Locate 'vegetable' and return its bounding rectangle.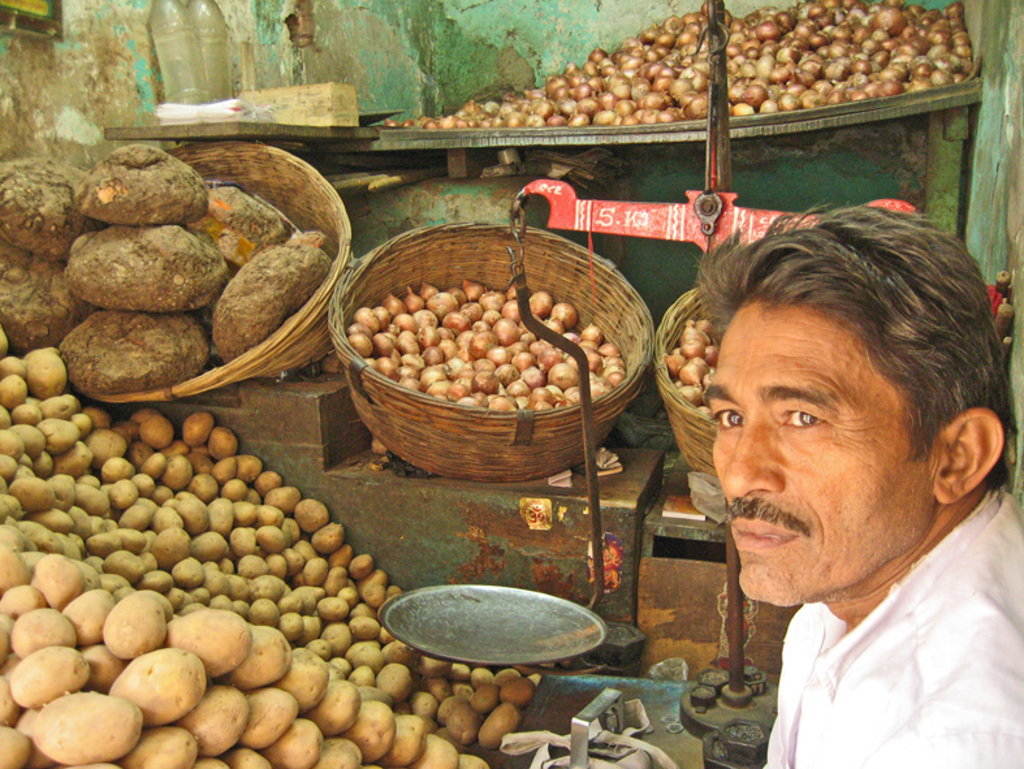
region(267, 553, 290, 579).
